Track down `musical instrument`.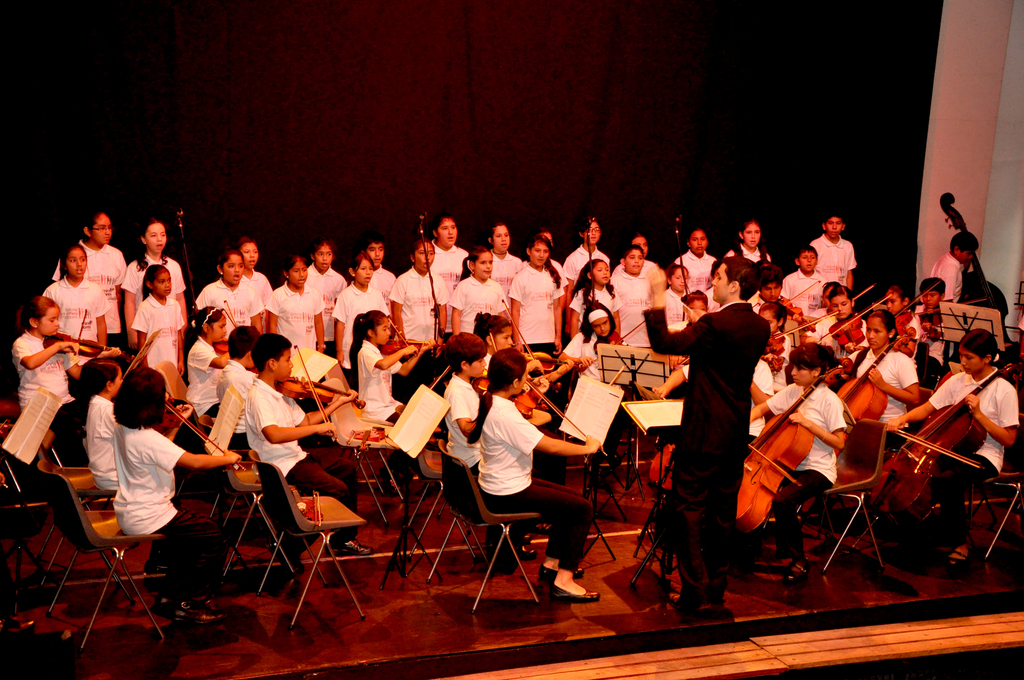
Tracked to (207,301,247,359).
